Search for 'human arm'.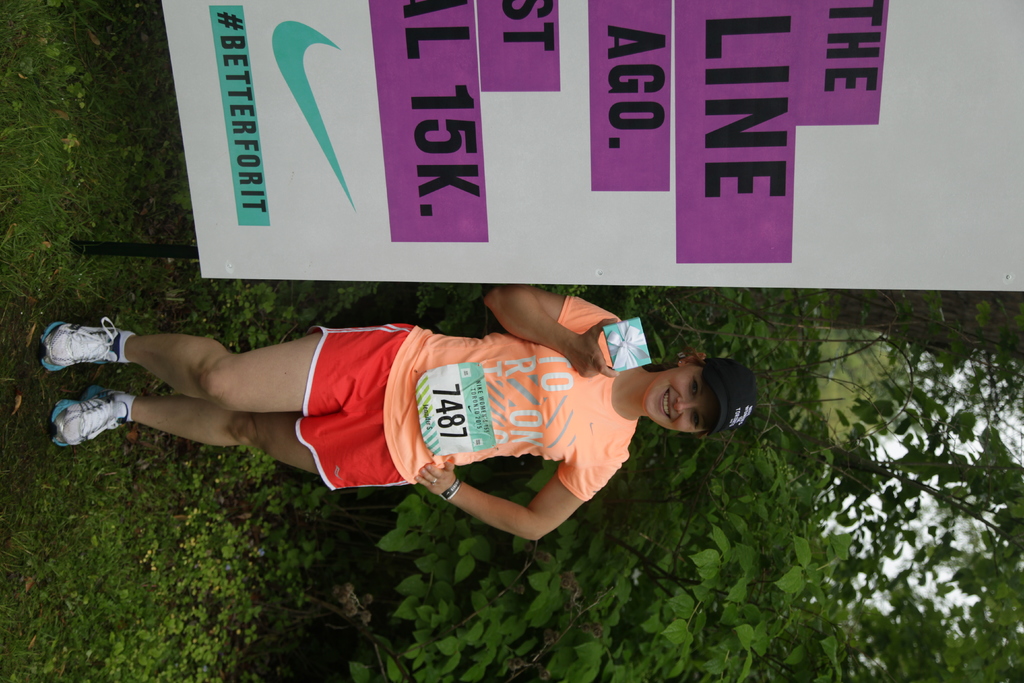
Found at detection(467, 292, 648, 380).
